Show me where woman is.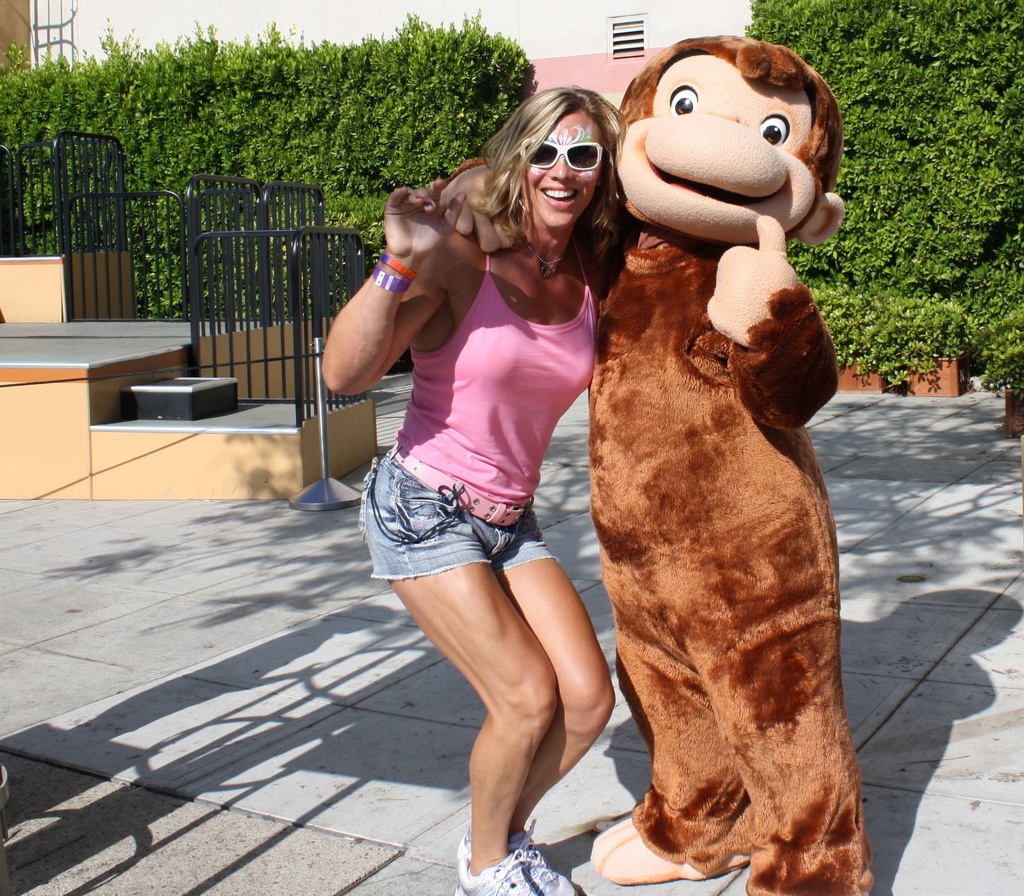
woman is at region(319, 85, 614, 895).
